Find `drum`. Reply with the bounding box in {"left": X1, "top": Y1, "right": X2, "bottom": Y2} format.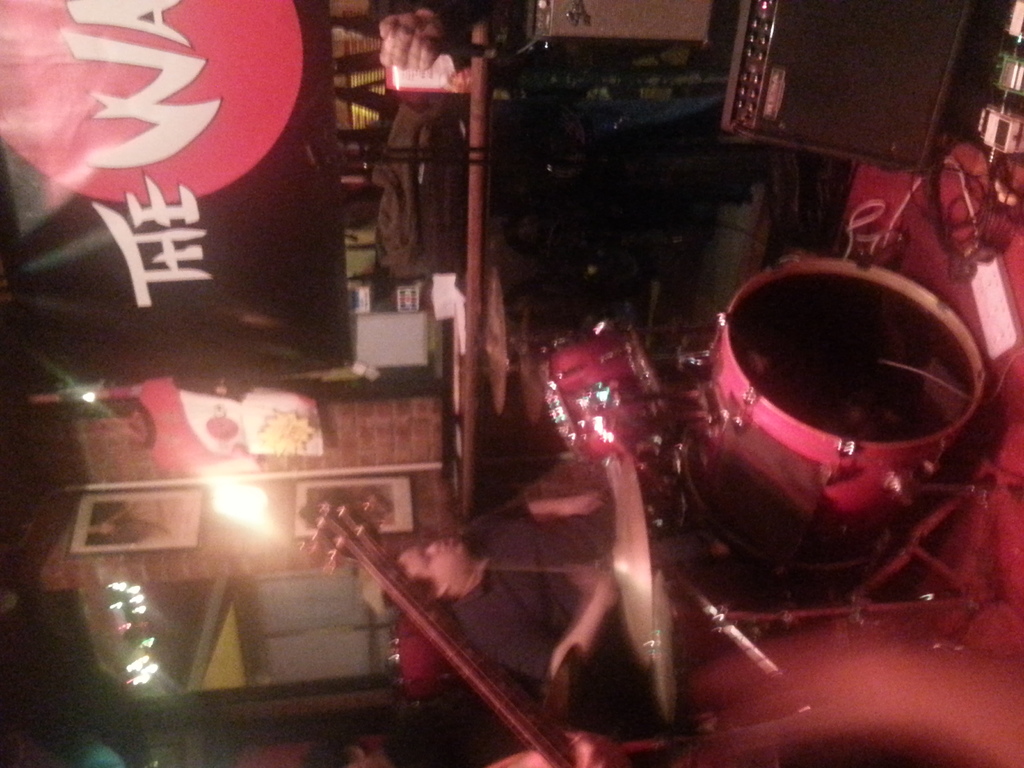
{"left": 673, "top": 255, "right": 984, "bottom": 547}.
